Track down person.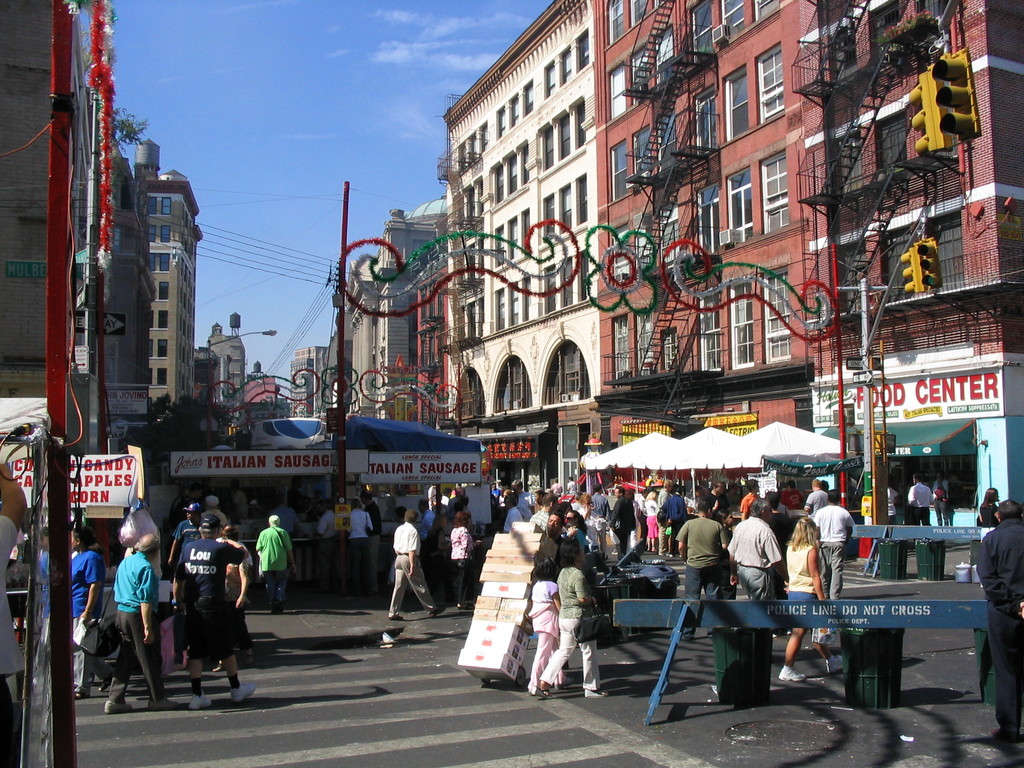
Tracked to Rect(561, 540, 609, 701).
